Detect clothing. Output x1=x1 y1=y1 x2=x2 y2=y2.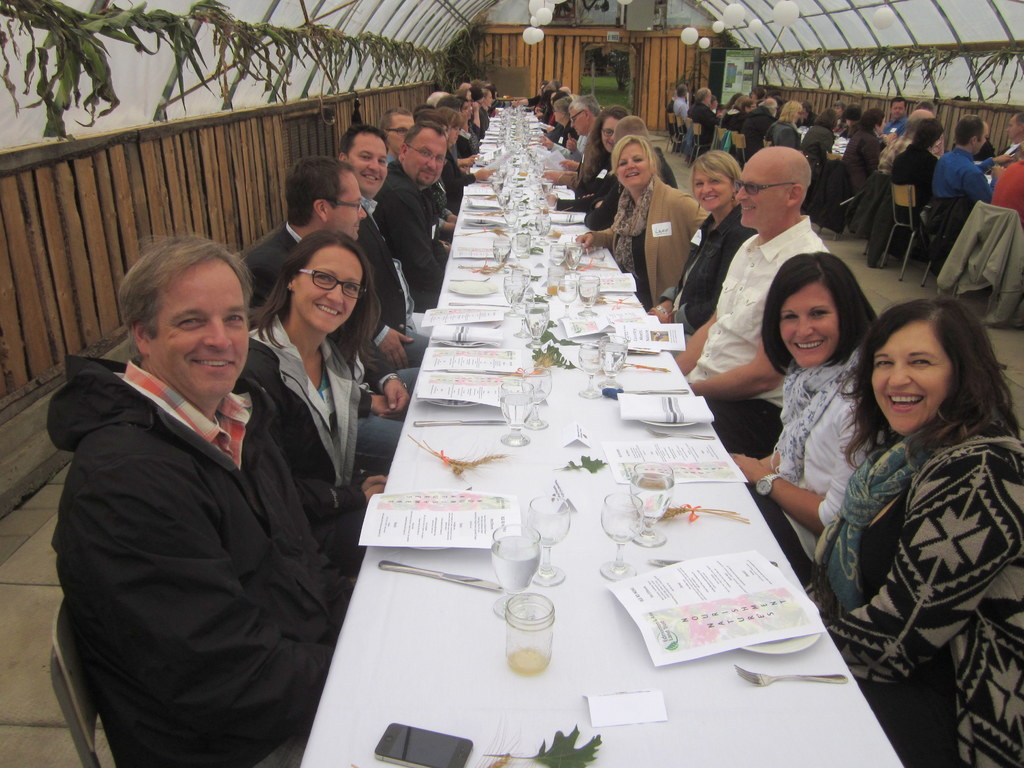
x1=738 y1=107 x2=772 y2=161.
